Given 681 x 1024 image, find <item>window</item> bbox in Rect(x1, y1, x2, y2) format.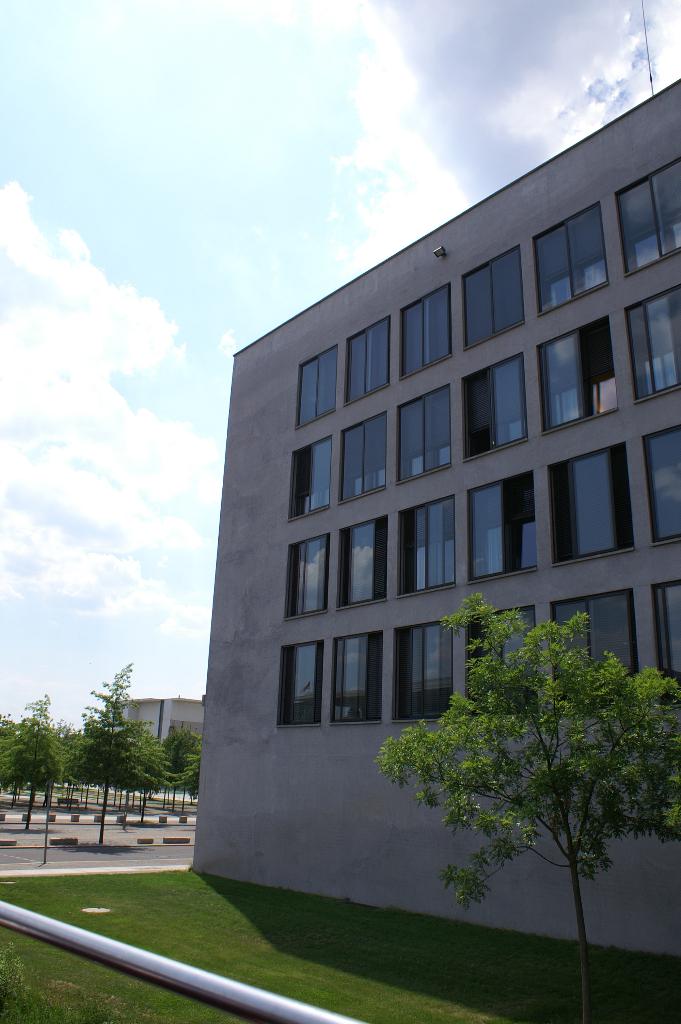
Rect(461, 609, 546, 714).
